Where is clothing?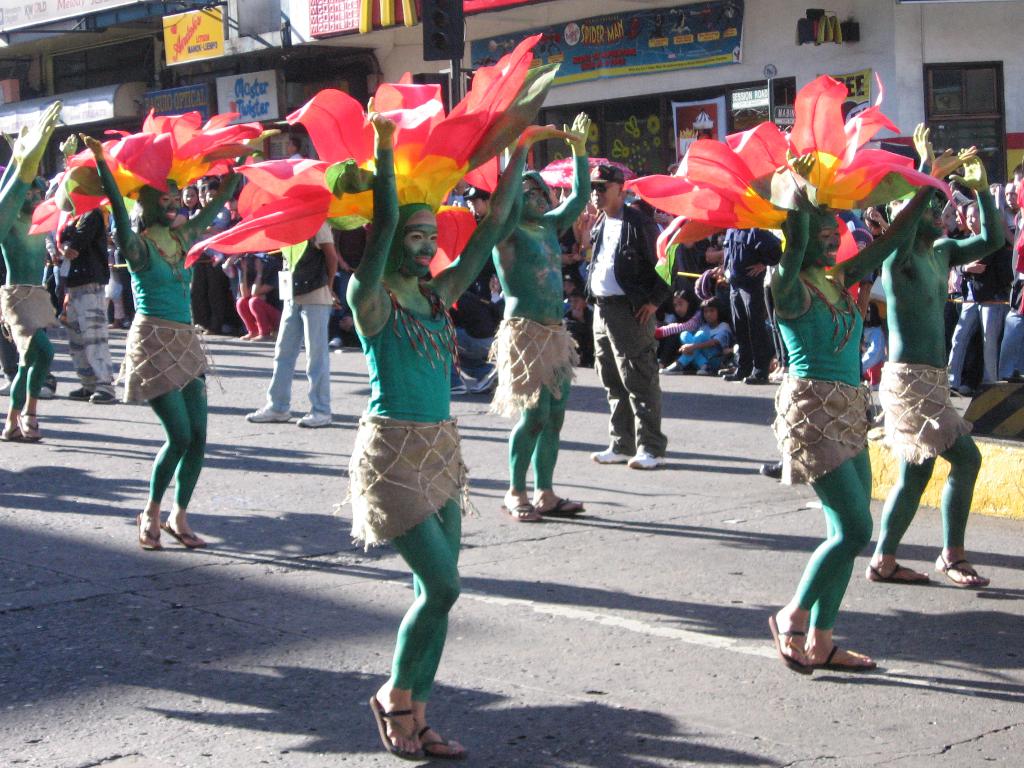
(363, 269, 482, 548).
